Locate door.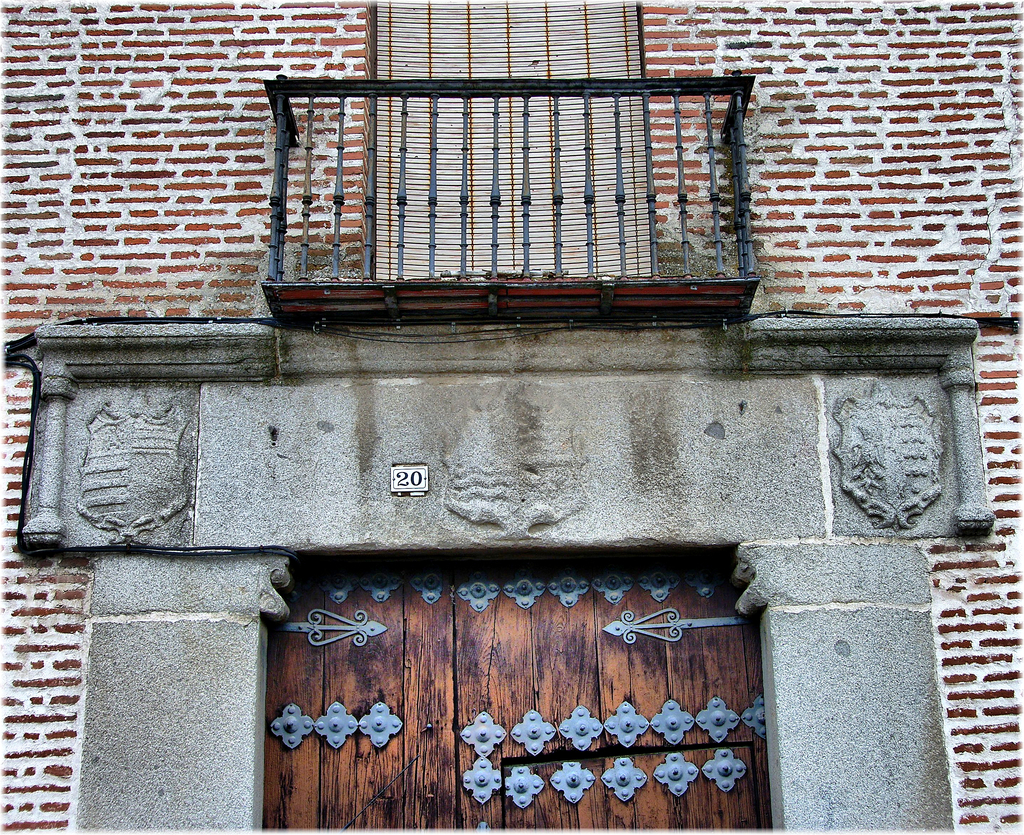
Bounding box: l=244, t=550, r=795, b=825.
